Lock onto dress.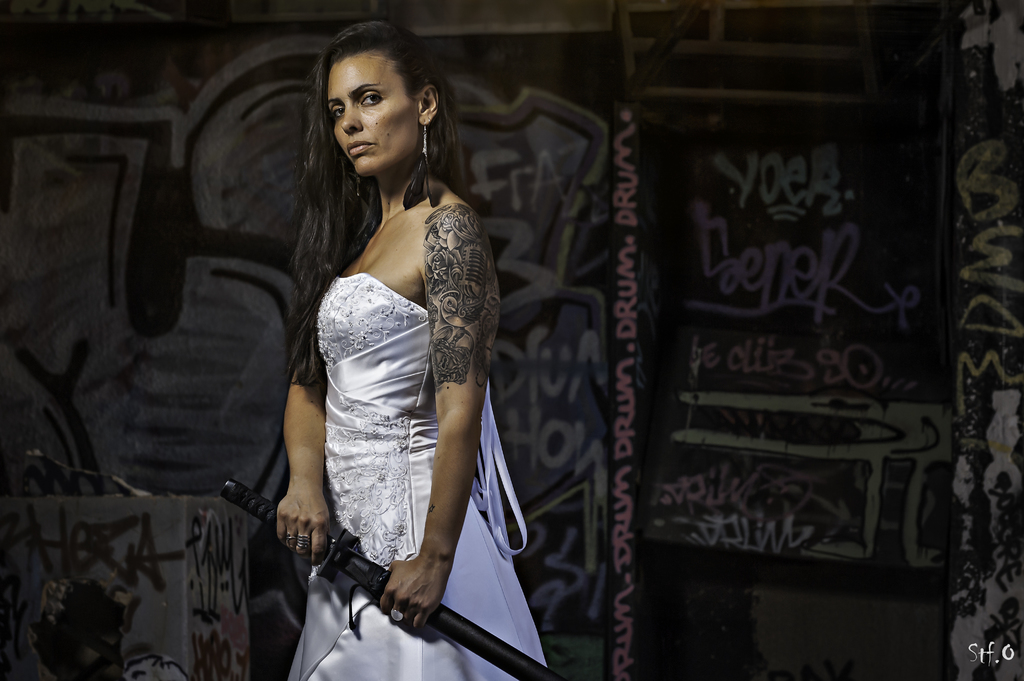
Locked: x1=285 y1=276 x2=548 y2=680.
